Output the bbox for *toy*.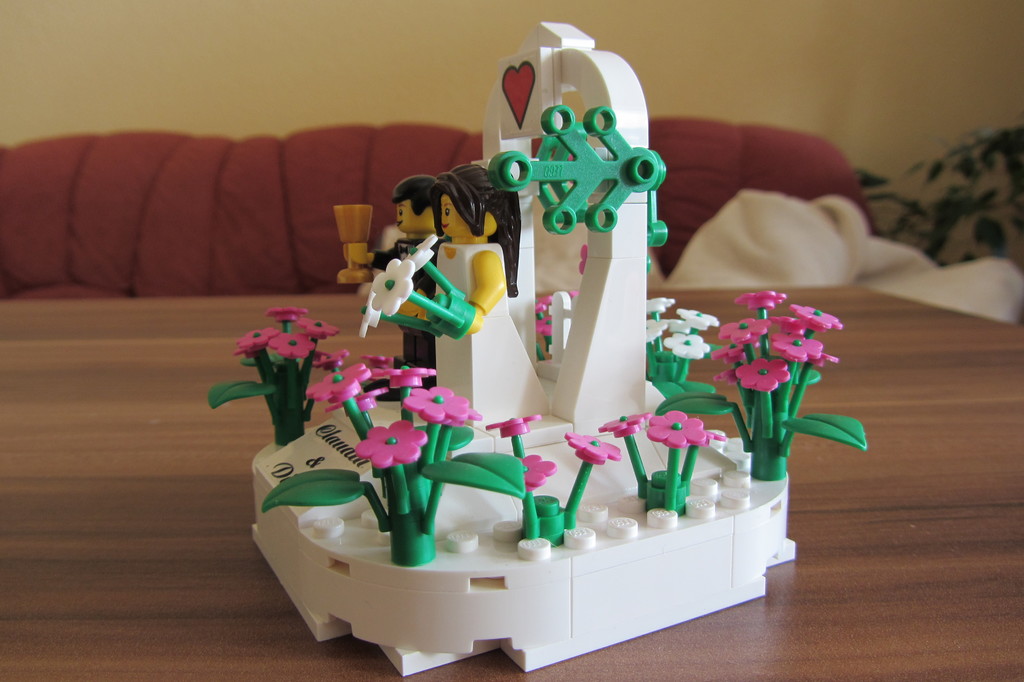
x1=401 y1=157 x2=519 y2=441.
